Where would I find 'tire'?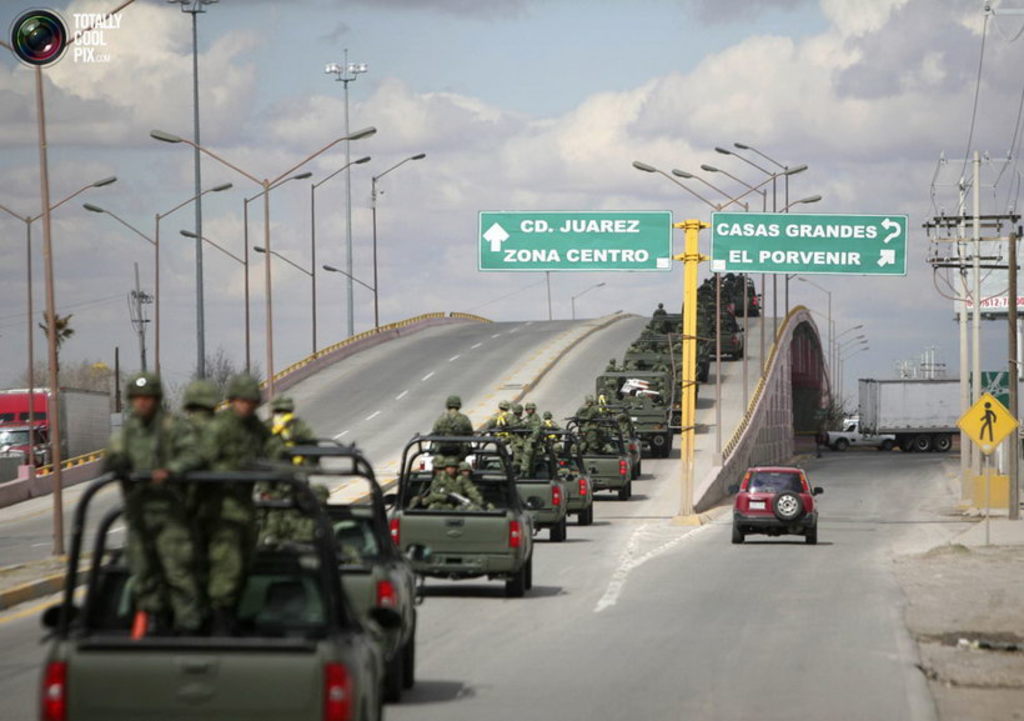
At x1=385, y1=670, x2=405, y2=705.
